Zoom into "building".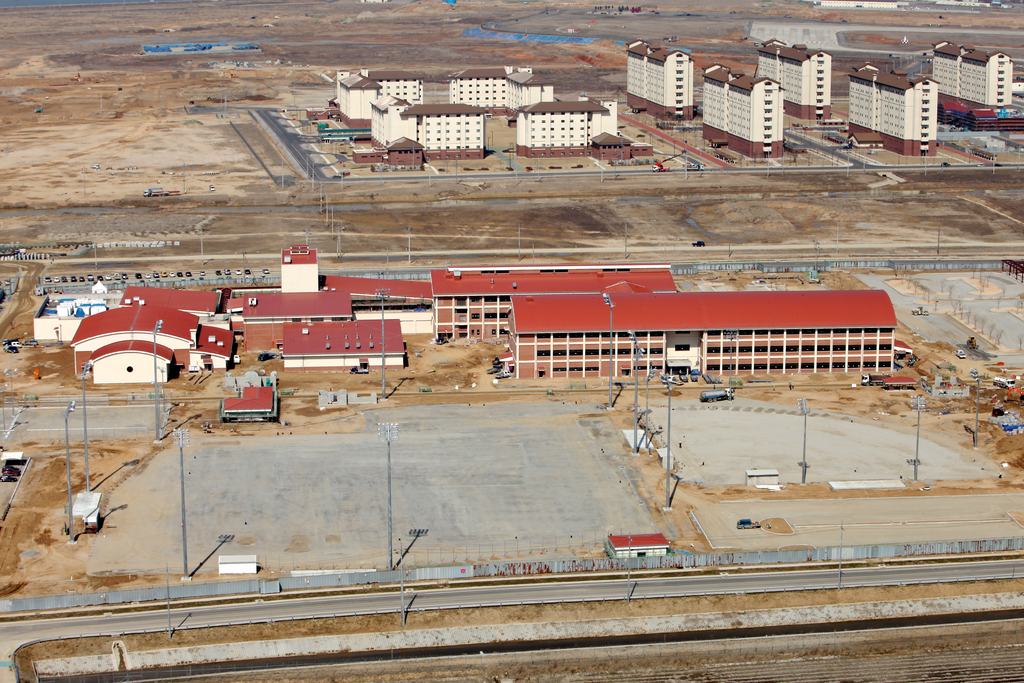
Zoom target: crop(758, 40, 831, 120).
